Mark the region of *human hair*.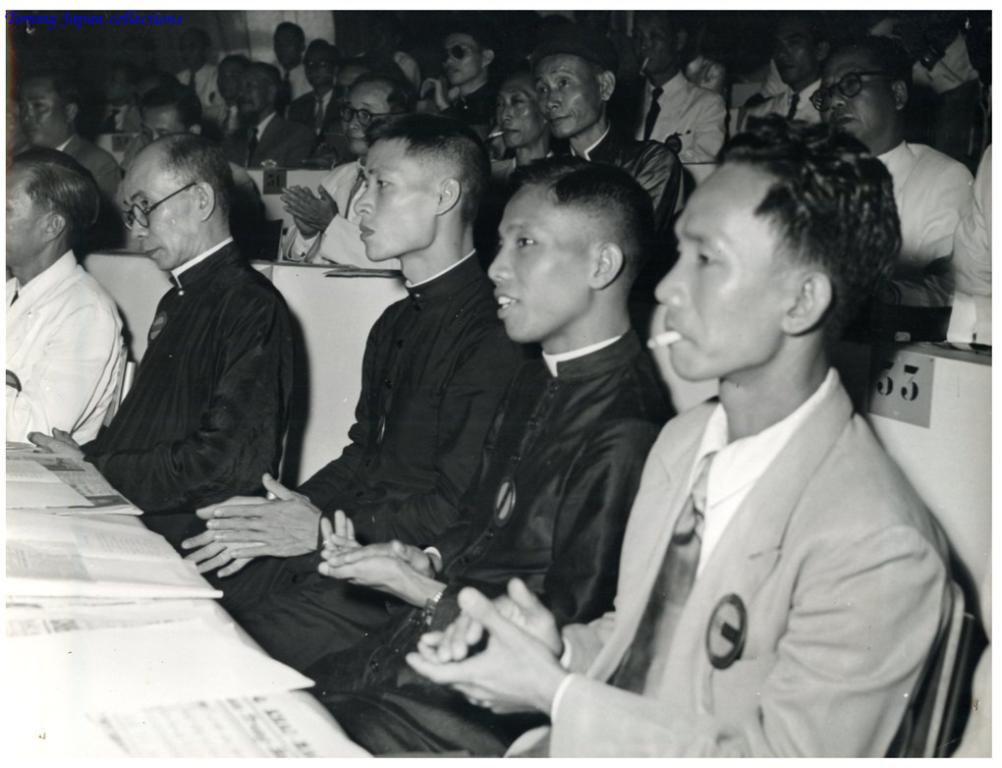
Region: [190, 27, 211, 49].
